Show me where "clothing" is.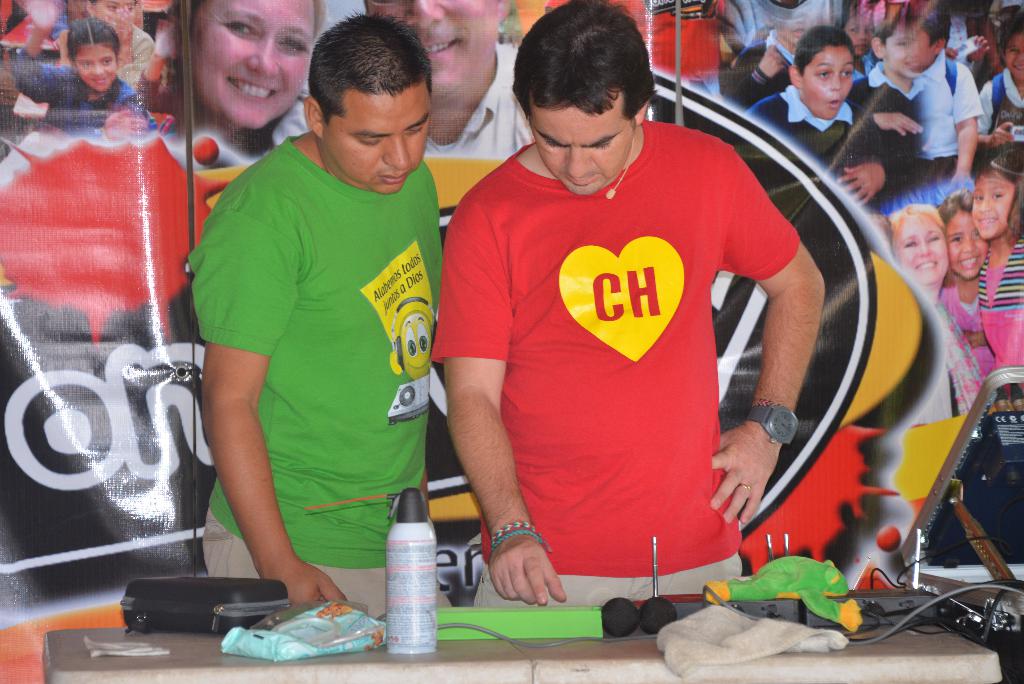
"clothing" is at detection(970, 225, 1023, 362).
